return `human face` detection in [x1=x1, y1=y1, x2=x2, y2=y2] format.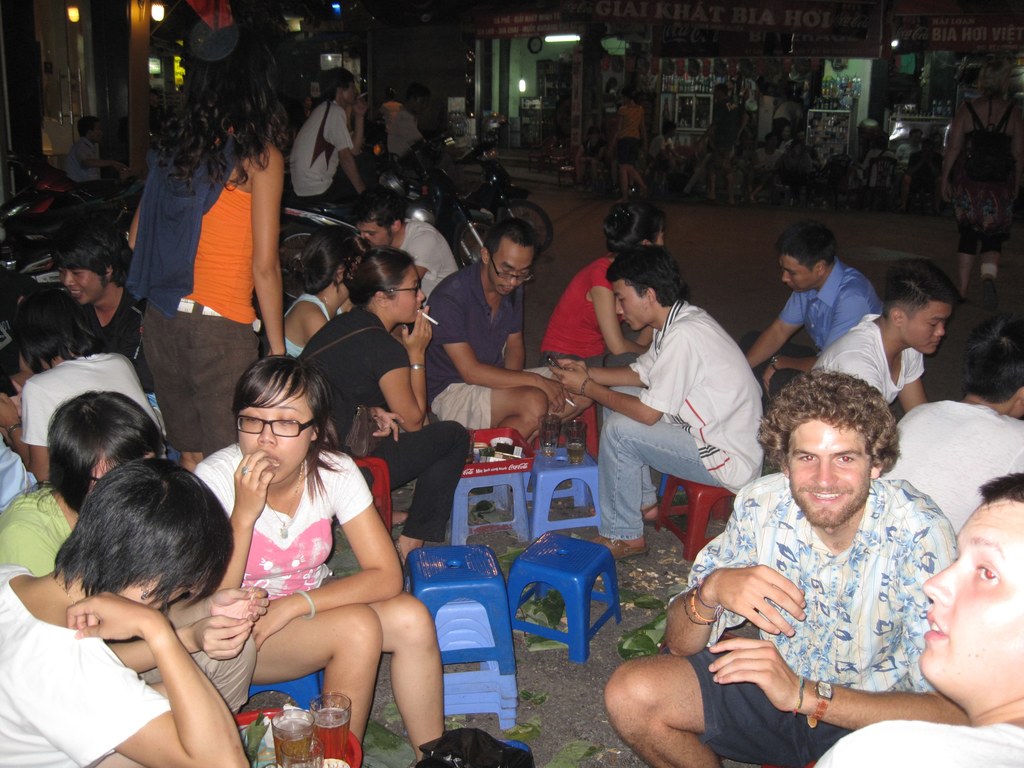
[x1=241, y1=383, x2=317, y2=483].
